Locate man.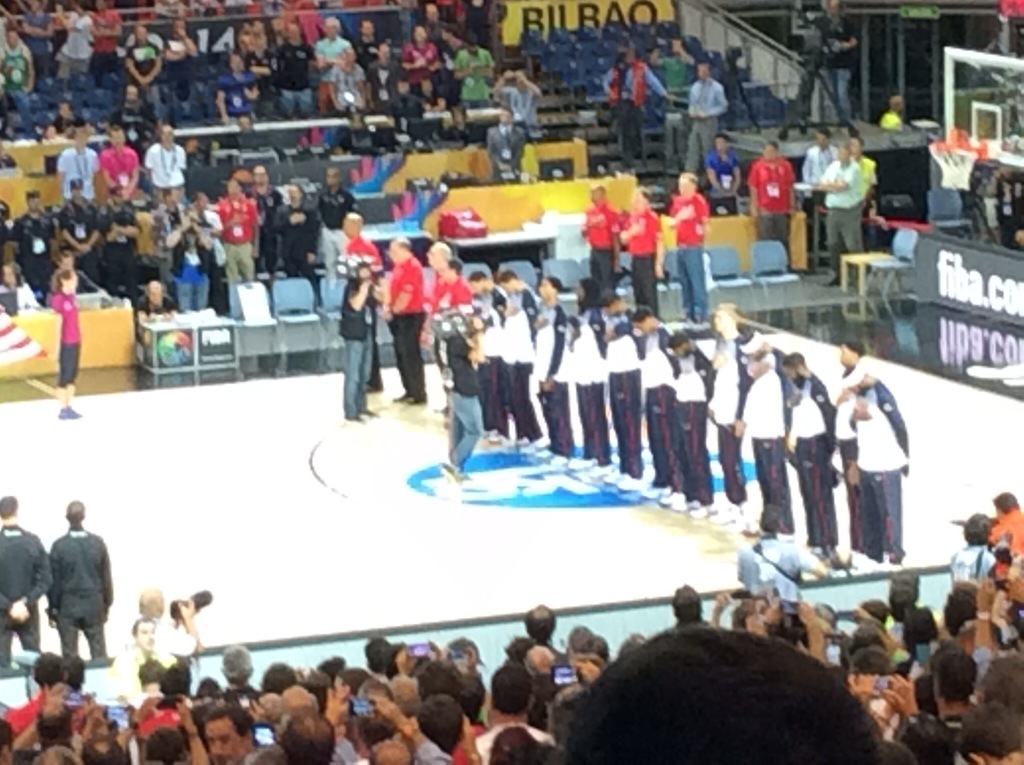
Bounding box: [124,19,177,113].
